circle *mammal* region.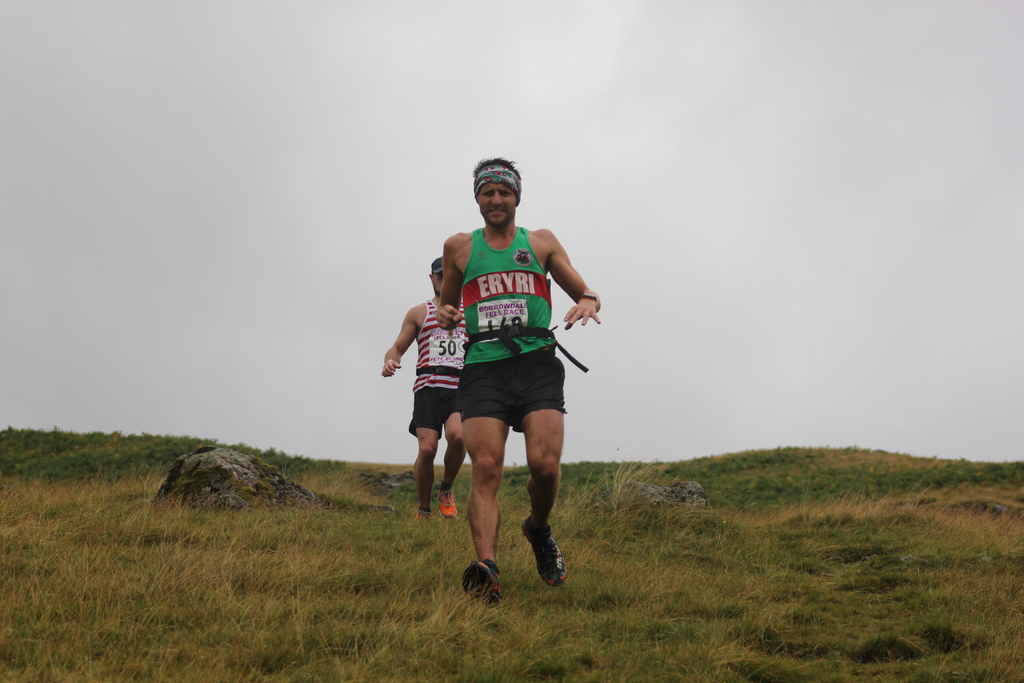
Region: (378,253,470,527).
